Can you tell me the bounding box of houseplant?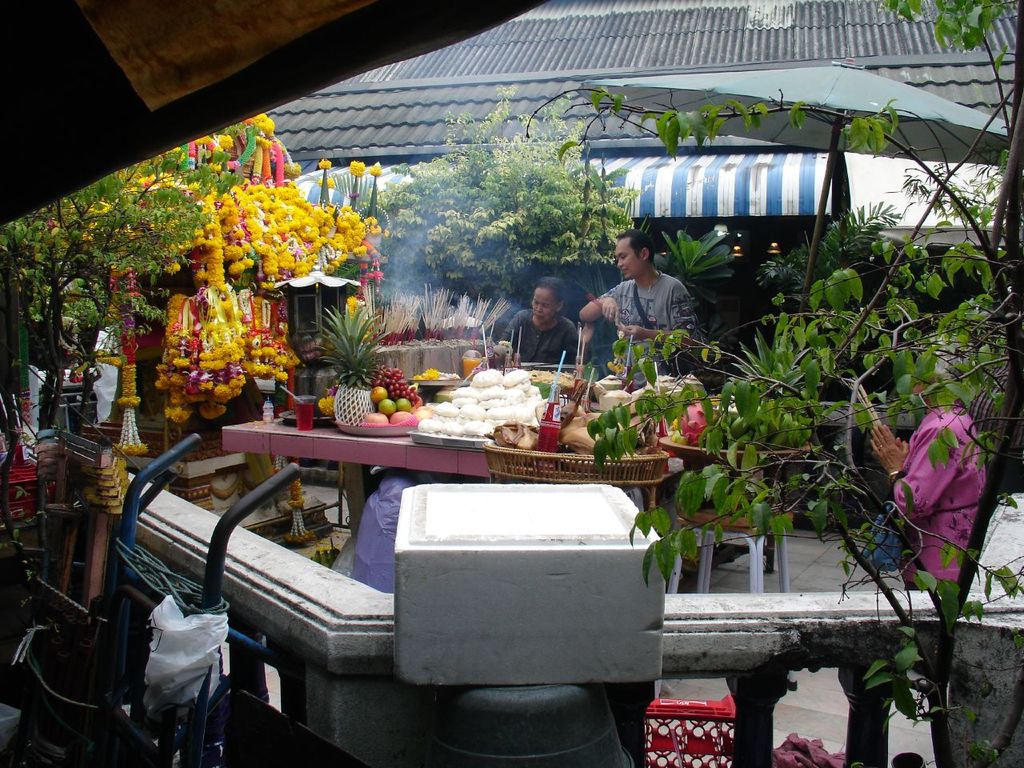
0/394/61/590.
